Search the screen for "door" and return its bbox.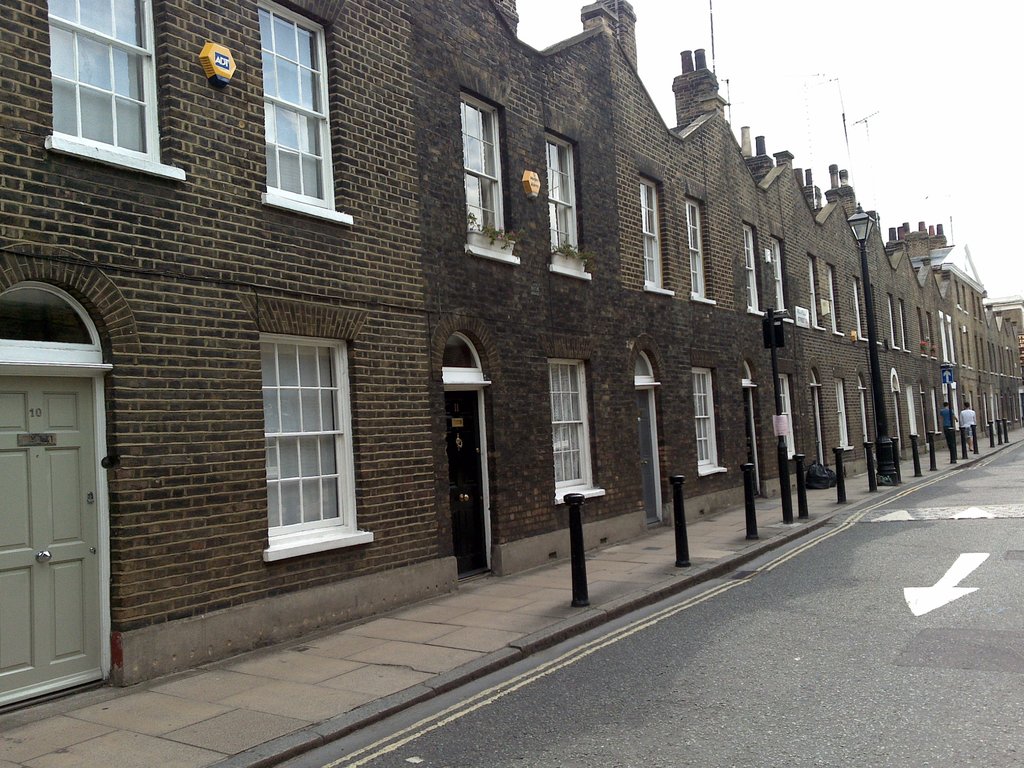
Found: (x1=635, y1=390, x2=659, y2=522).
